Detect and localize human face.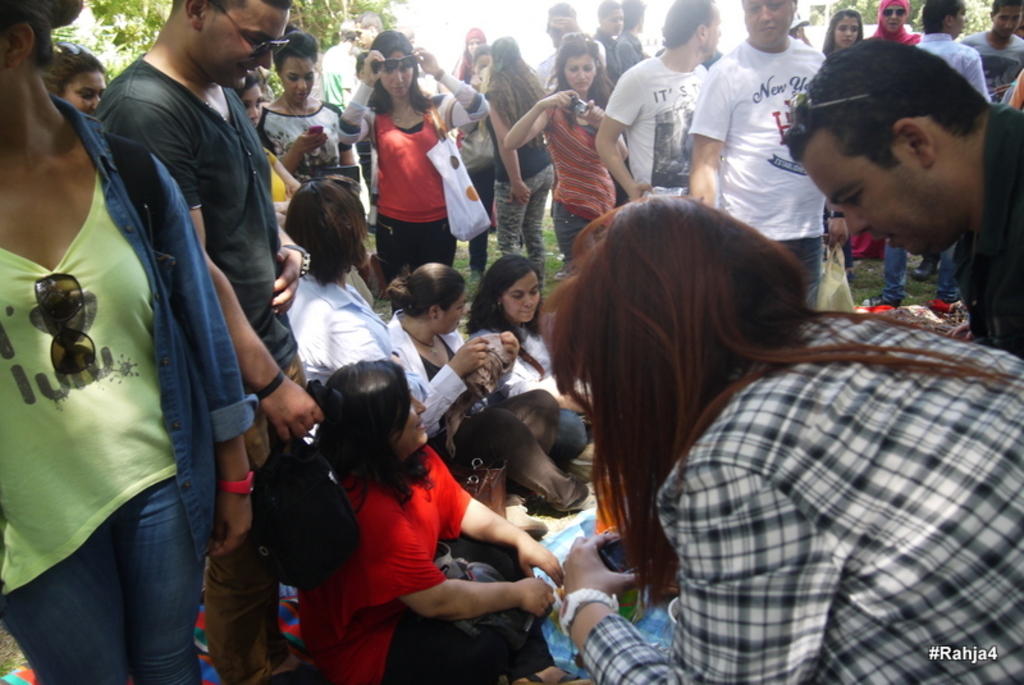
Localized at (left=735, top=0, right=795, bottom=49).
